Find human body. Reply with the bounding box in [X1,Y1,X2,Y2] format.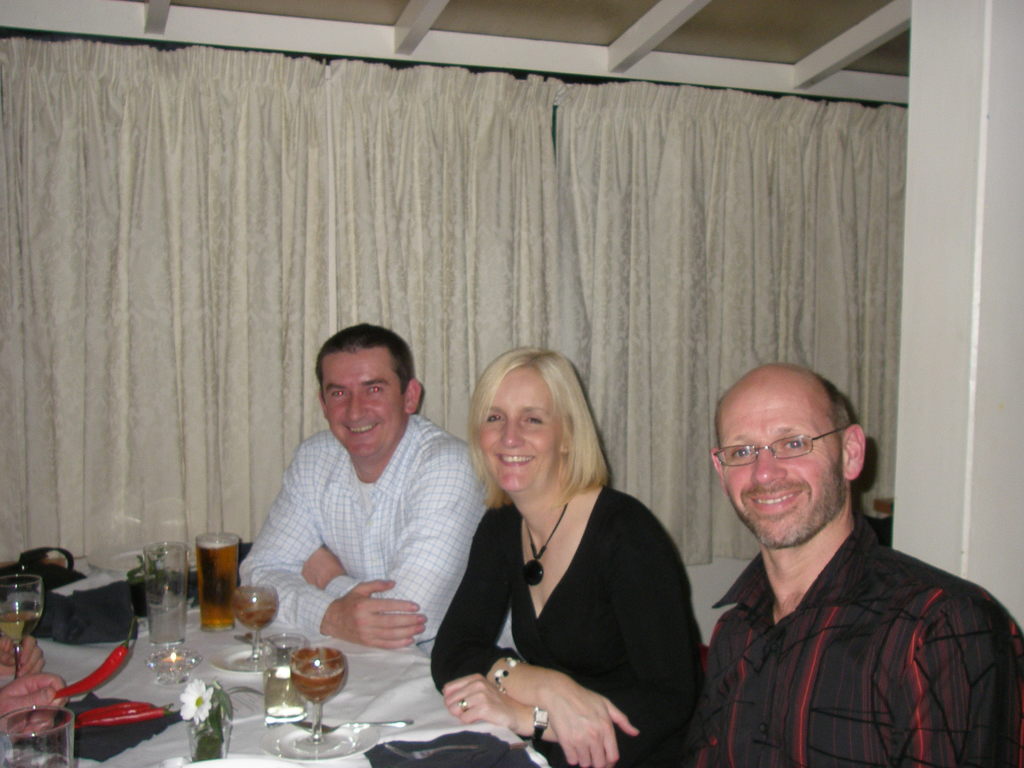
[239,428,492,645].
